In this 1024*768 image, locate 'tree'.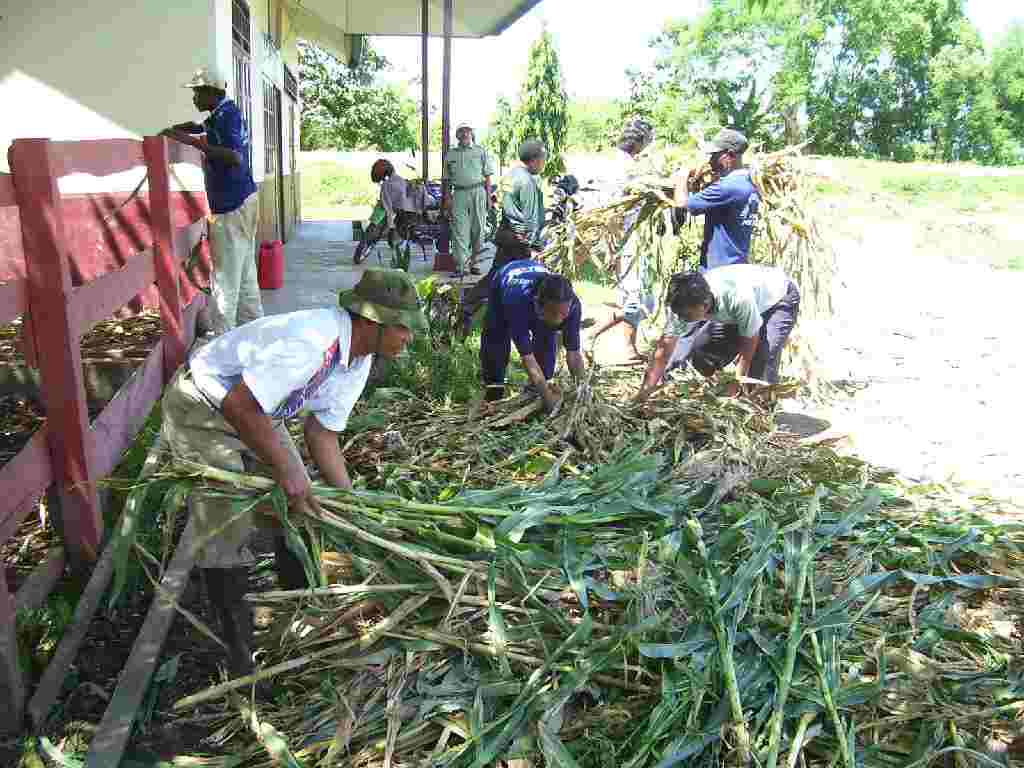
Bounding box: <bbox>583, 0, 1023, 188</bbox>.
